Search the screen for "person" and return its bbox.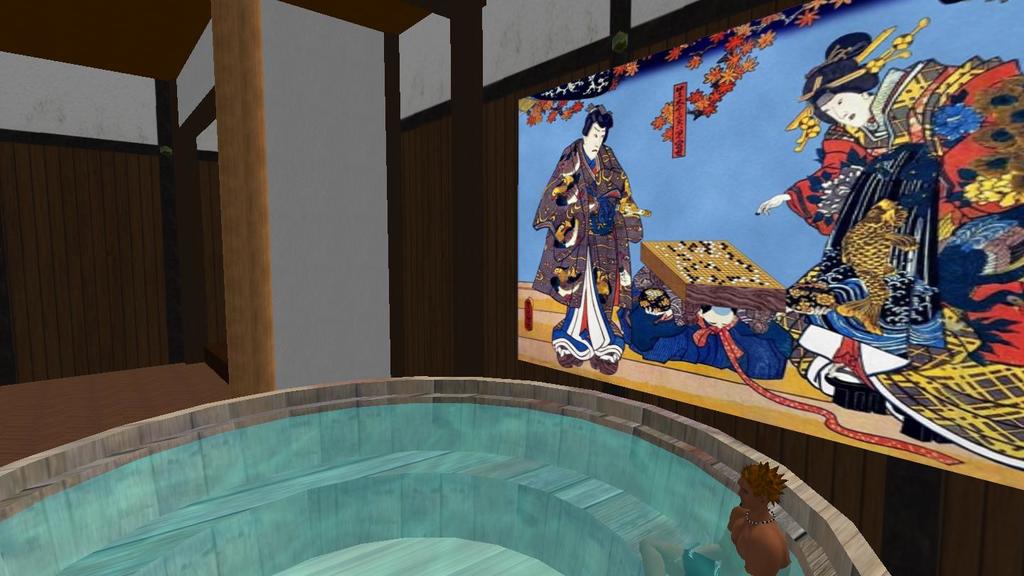
Found: 750,51,1018,354.
